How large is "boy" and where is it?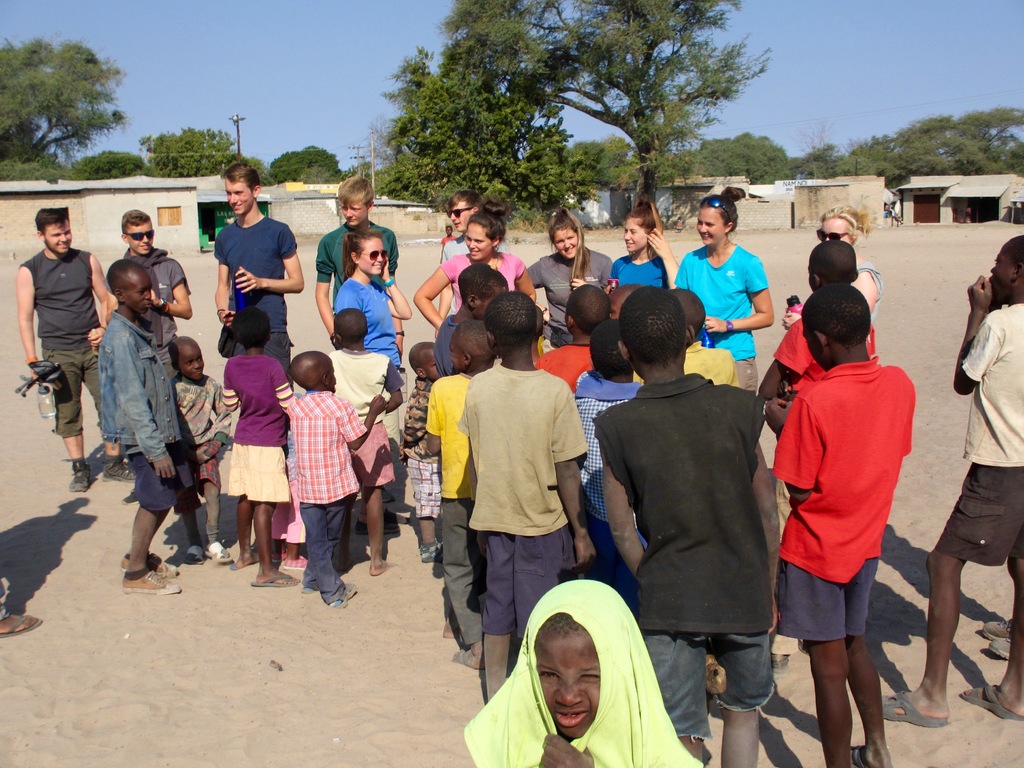
Bounding box: box=[286, 351, 387, 611].
